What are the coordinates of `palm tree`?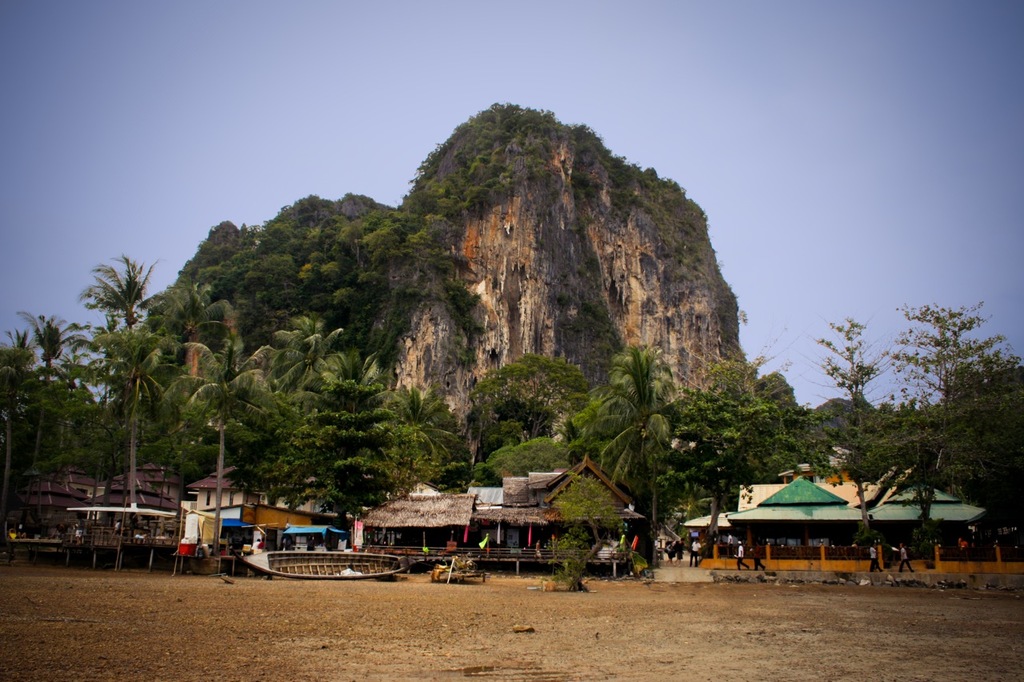
left=568, top=349, right=702, bottom=576.
